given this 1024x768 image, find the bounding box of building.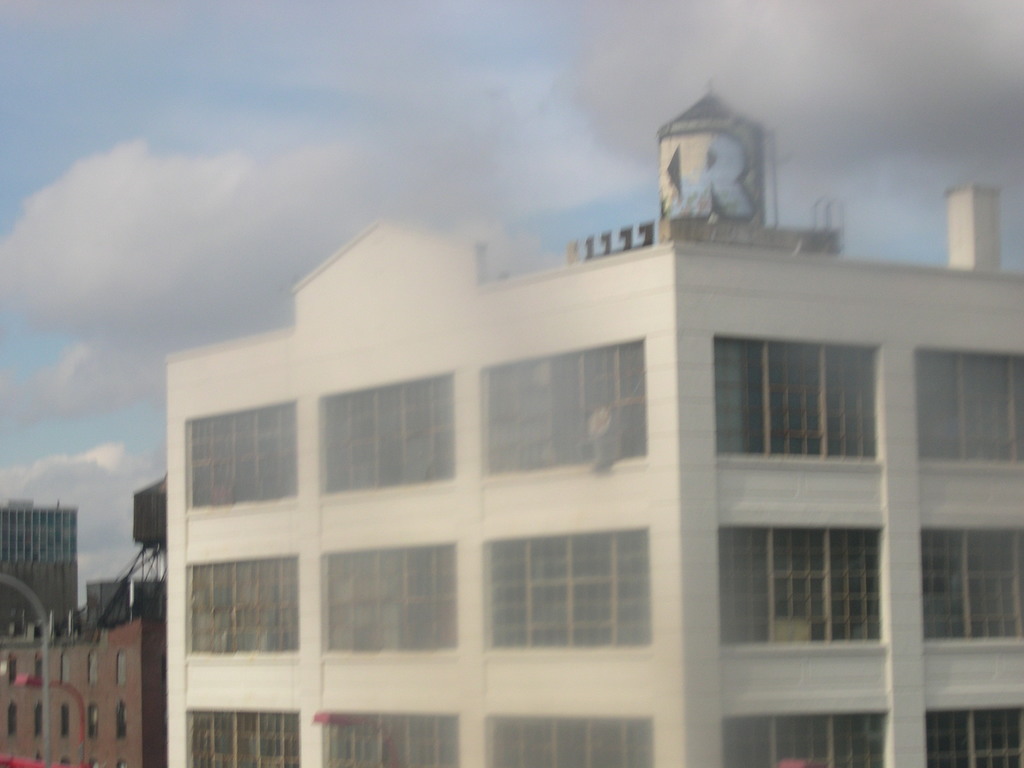
<region>0, 498, 81, 623</region>.
